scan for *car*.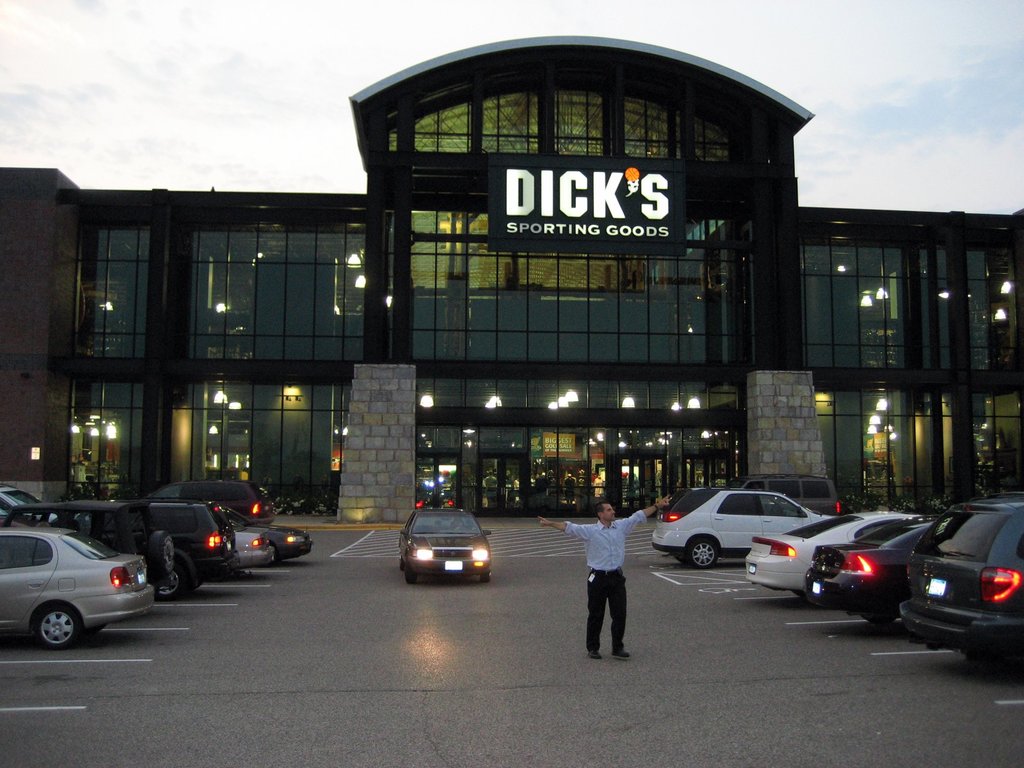
Scan result: [x1=740, y1=509, x2=904, y2=607].
